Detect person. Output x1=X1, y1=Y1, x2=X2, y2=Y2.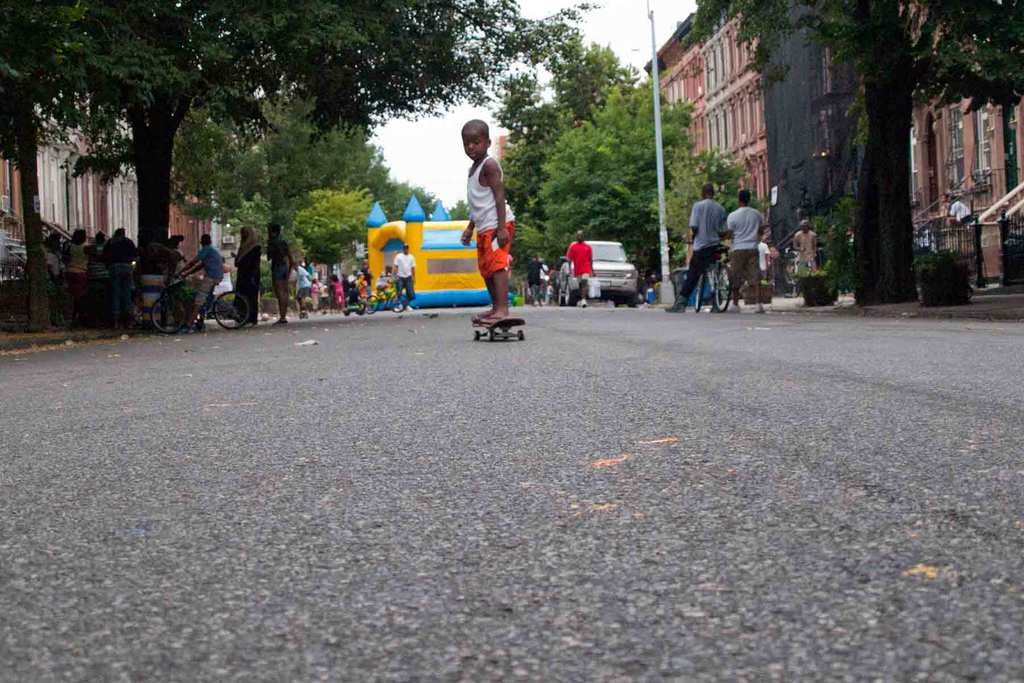
x1=948, y1=188, x2=973, y2=224.
